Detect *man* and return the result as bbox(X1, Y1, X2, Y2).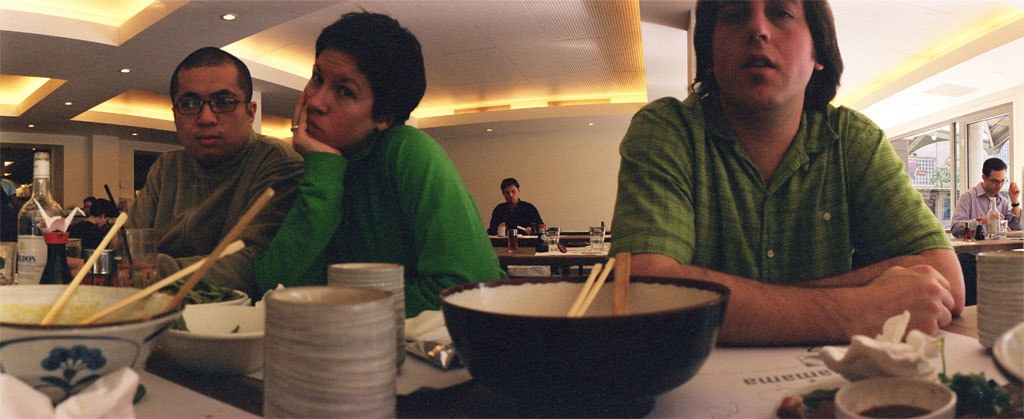
bbox(608, 0, 965, 348).
